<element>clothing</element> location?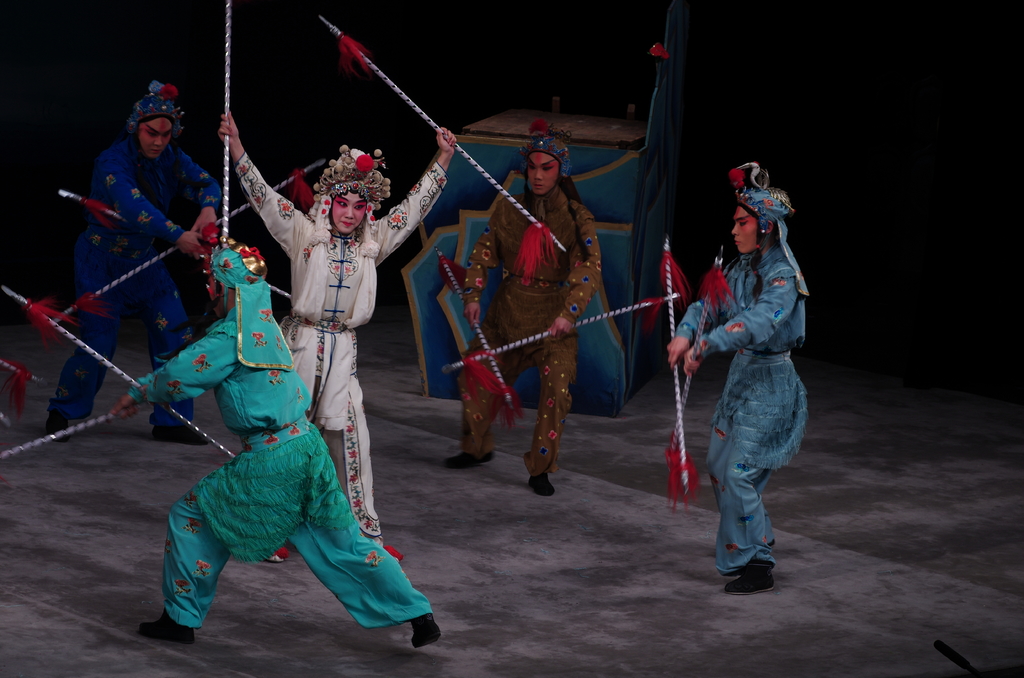
left=678, top=230, right=813, bottom=549
